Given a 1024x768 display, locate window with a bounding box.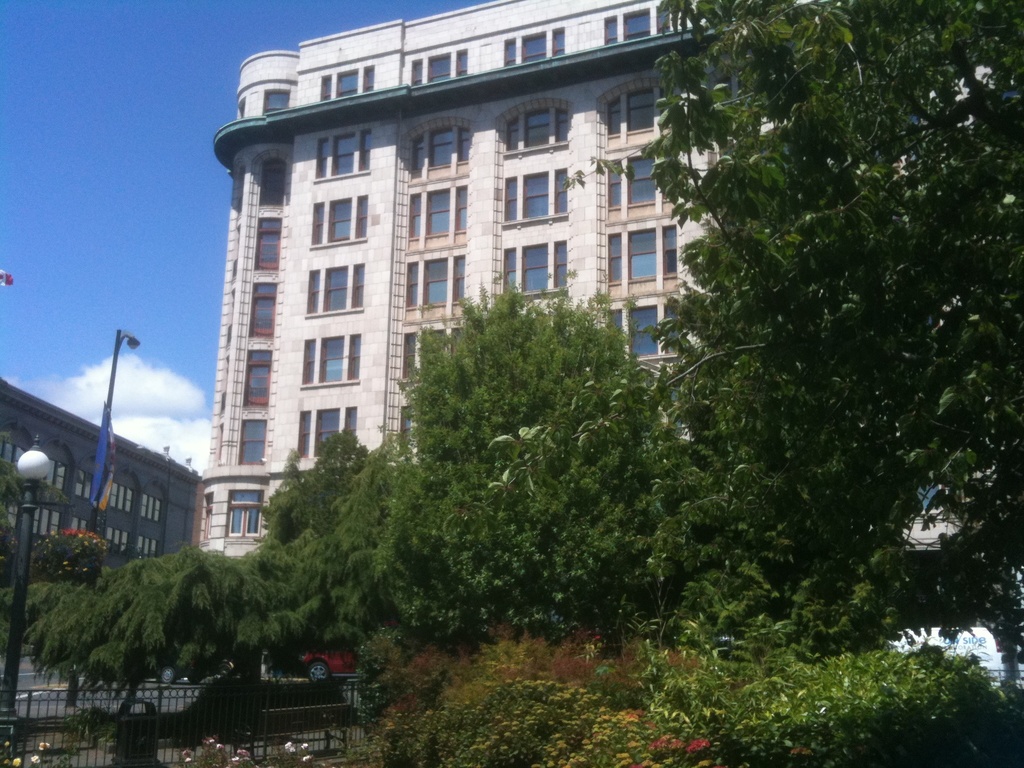
Located: rect(346, 406, 357, 436).
